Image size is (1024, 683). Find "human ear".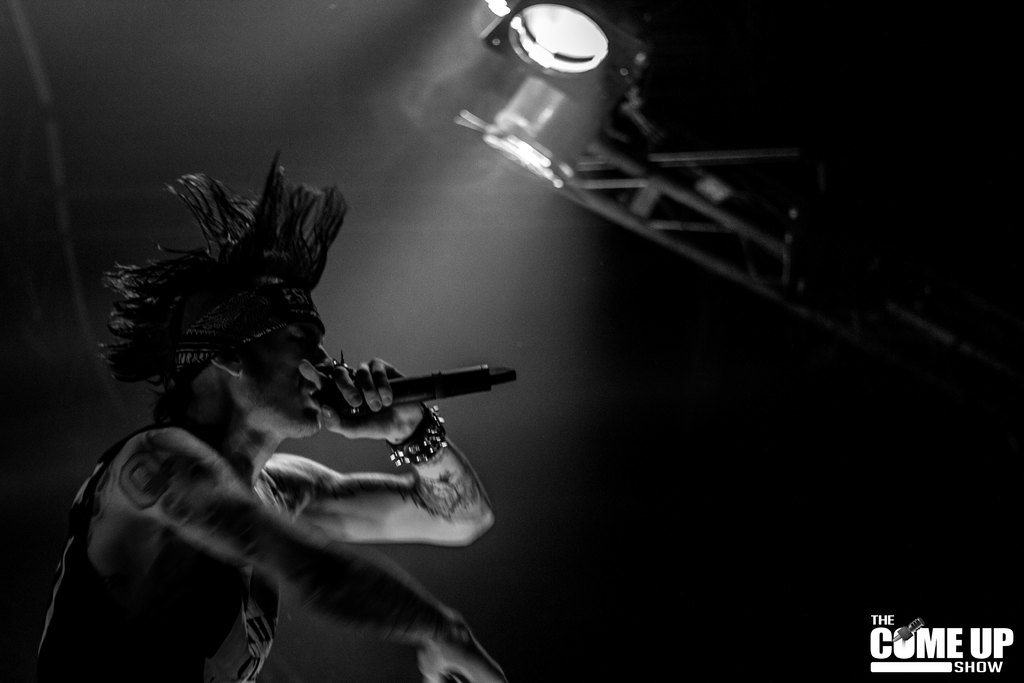
<box>209,358,244,381</box>.
